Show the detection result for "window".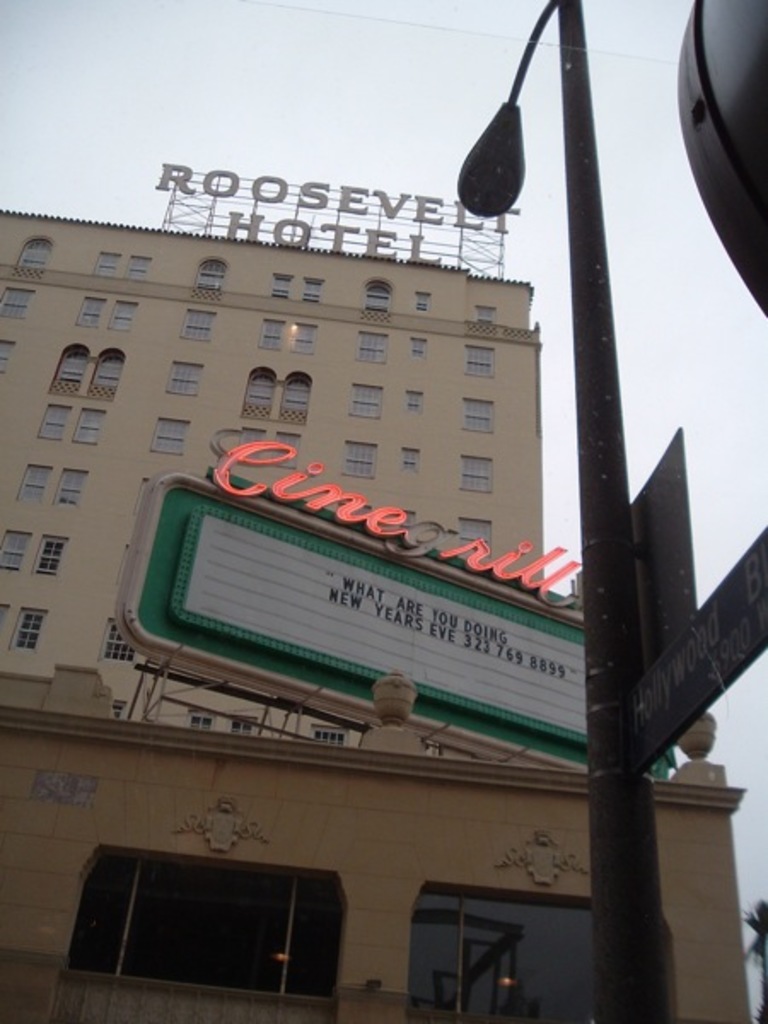
<bbox>244, 428, 263, 461</bbox>.
